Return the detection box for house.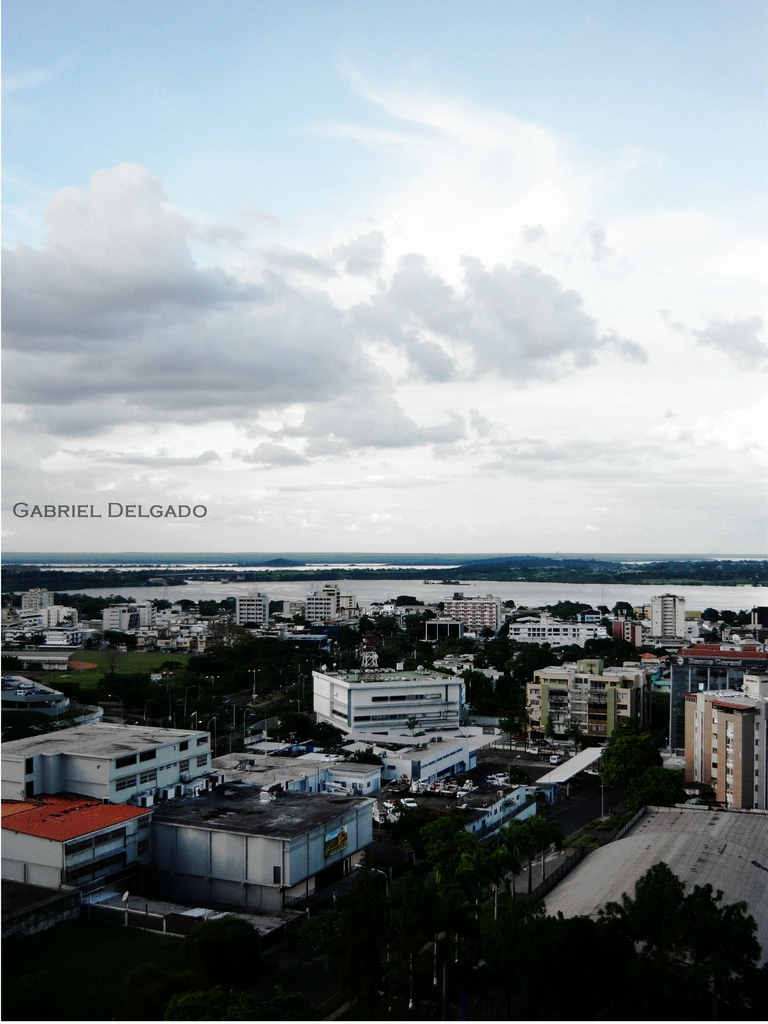
[45,605,74,626].
